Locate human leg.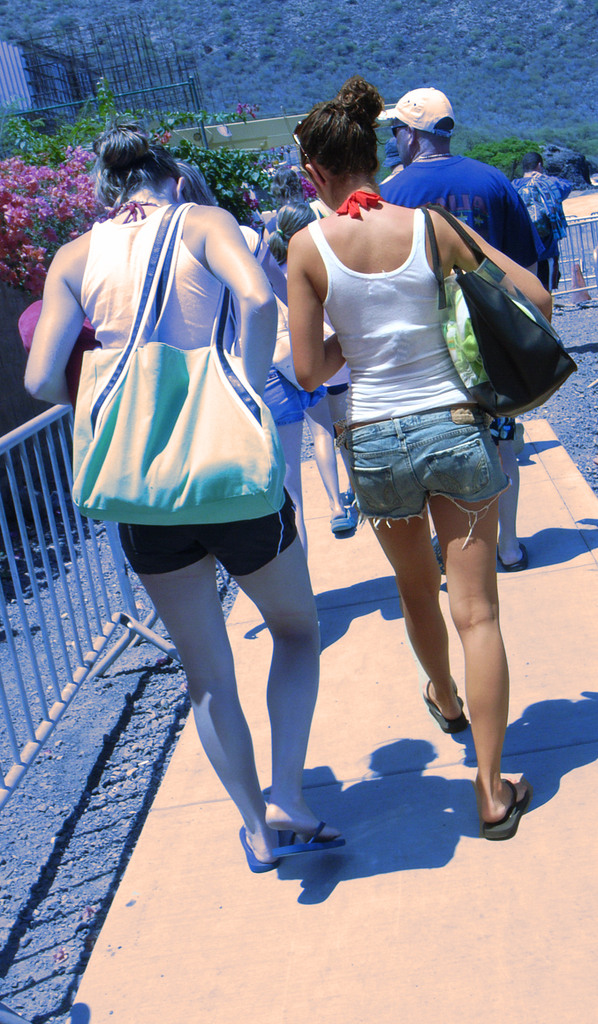
Bounding box: (436,503,533,841).
